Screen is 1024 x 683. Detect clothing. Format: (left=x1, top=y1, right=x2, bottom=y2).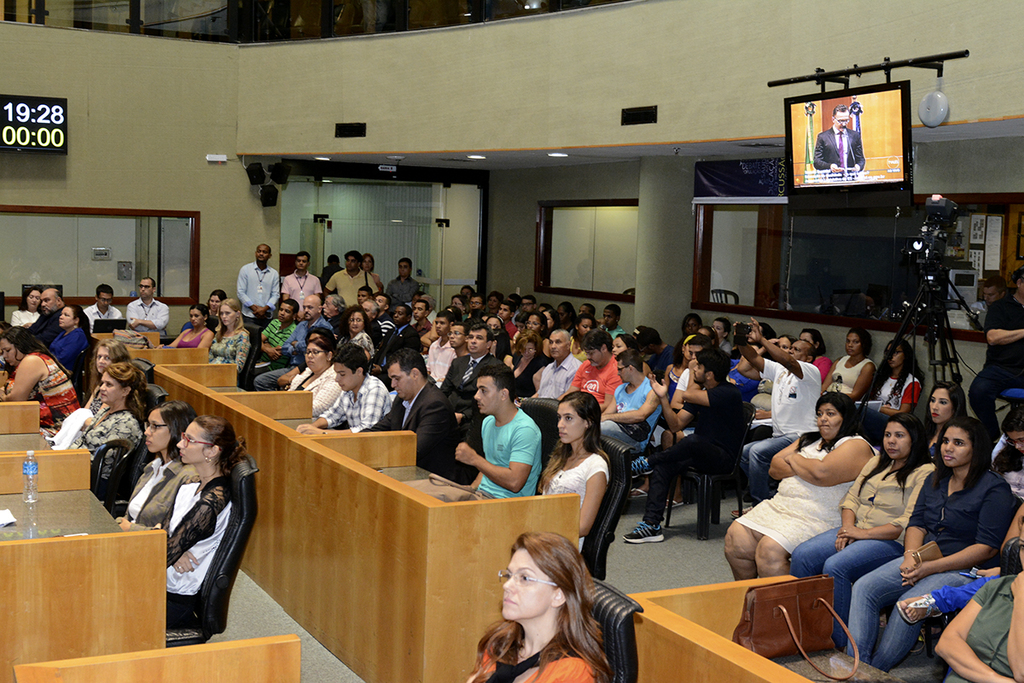
(left=176, top=330, right=211, bottom=349).
